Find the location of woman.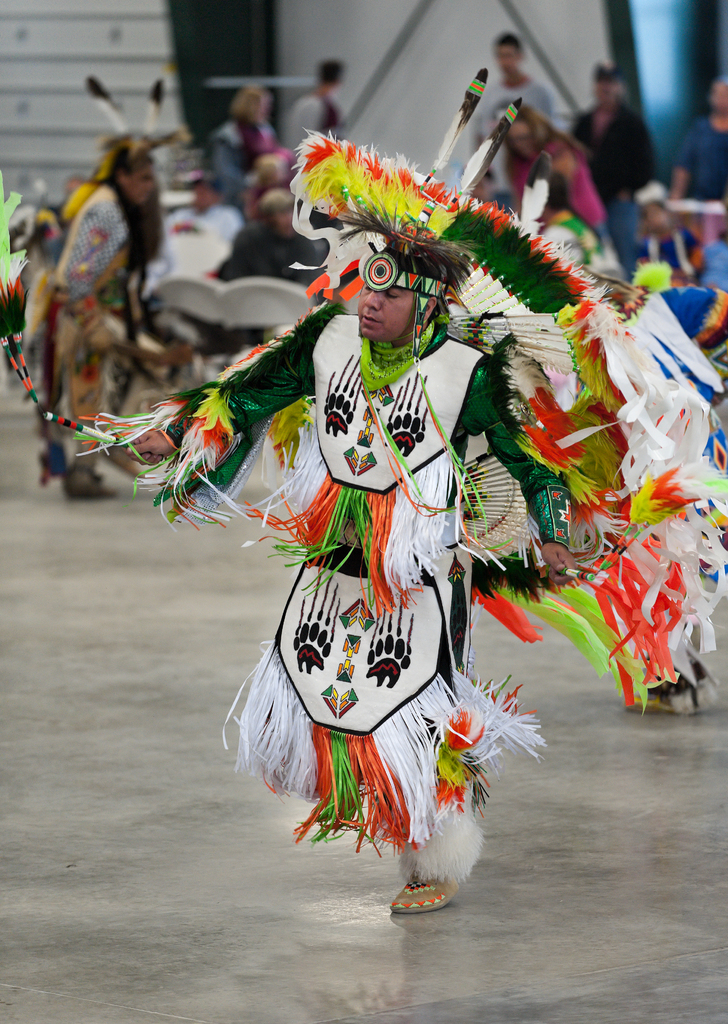
Location: region(26, 132, 164, 490).
